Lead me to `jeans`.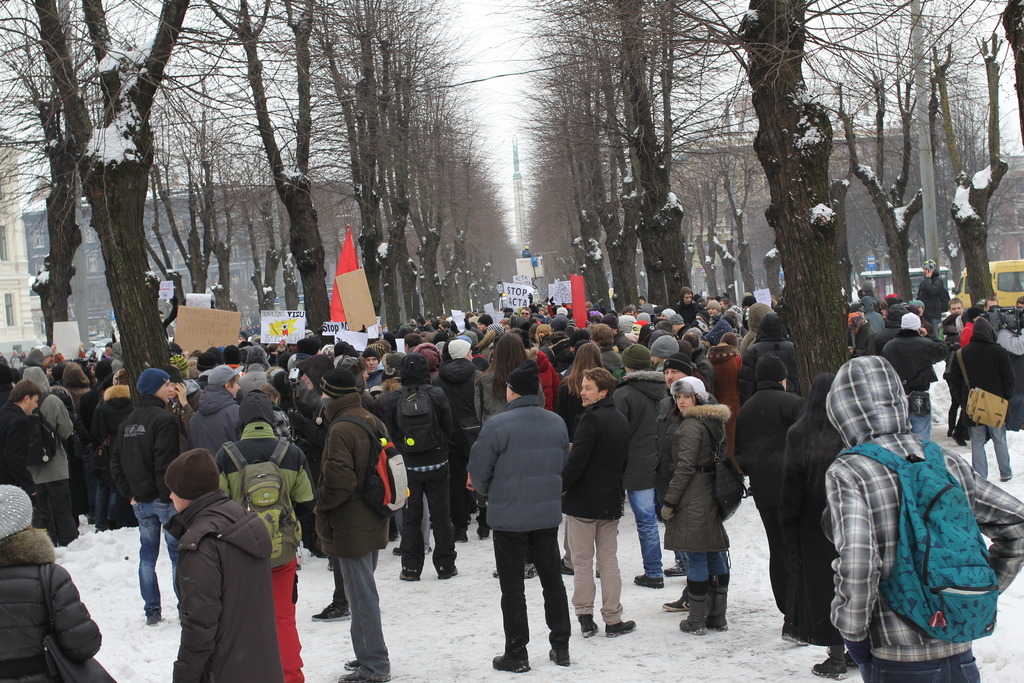
Lead to 626/487/671/579.
